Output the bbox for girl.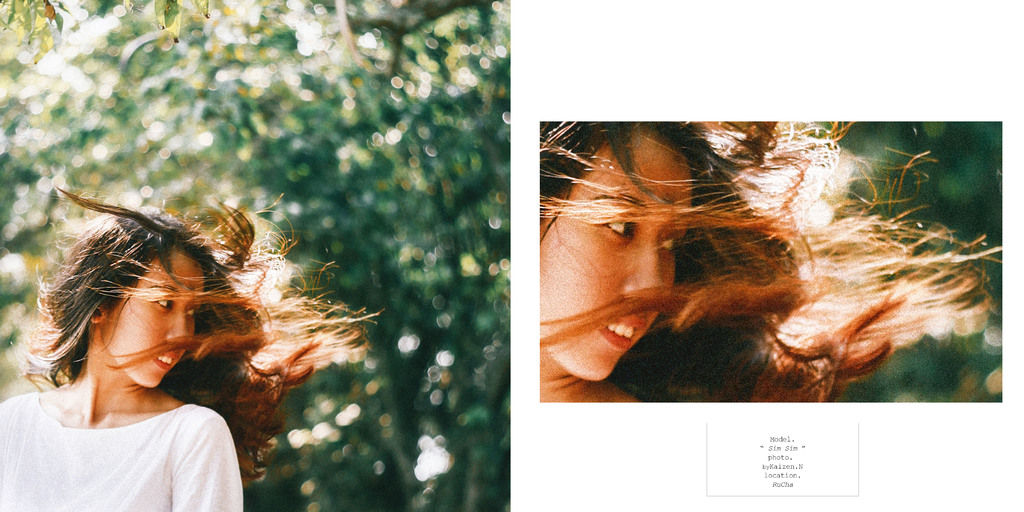
[x1=540, y1=115, x2=1006, y2=407].
